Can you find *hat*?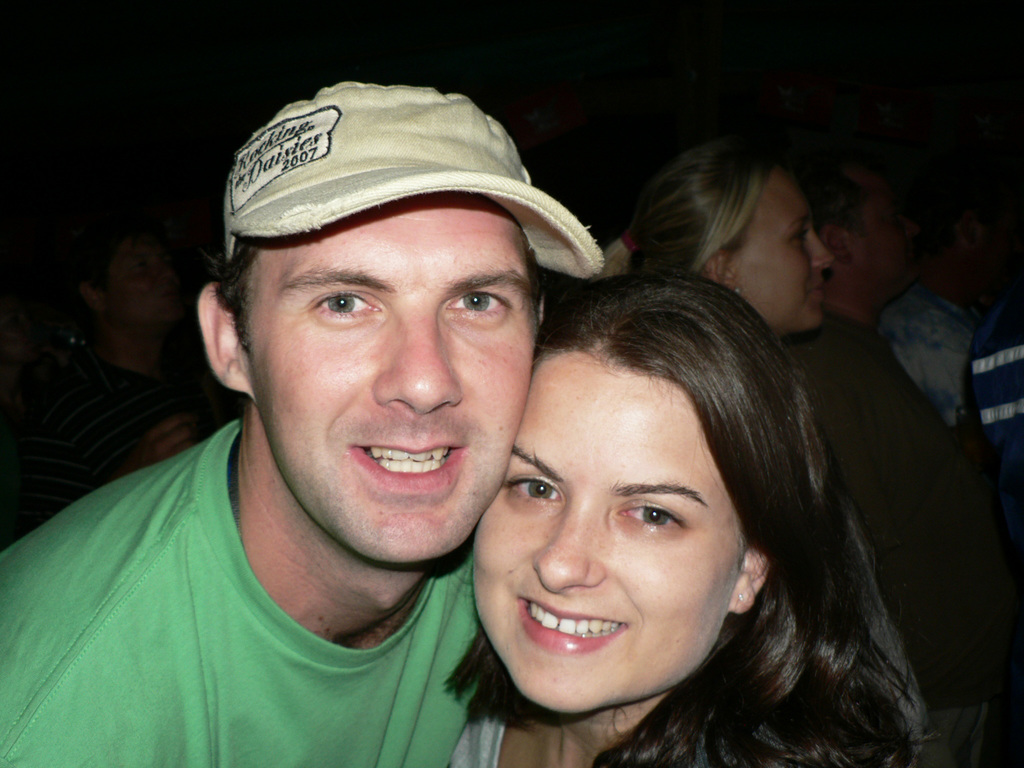
Yes, bounding box: detection(222, 77, 604, 280).
